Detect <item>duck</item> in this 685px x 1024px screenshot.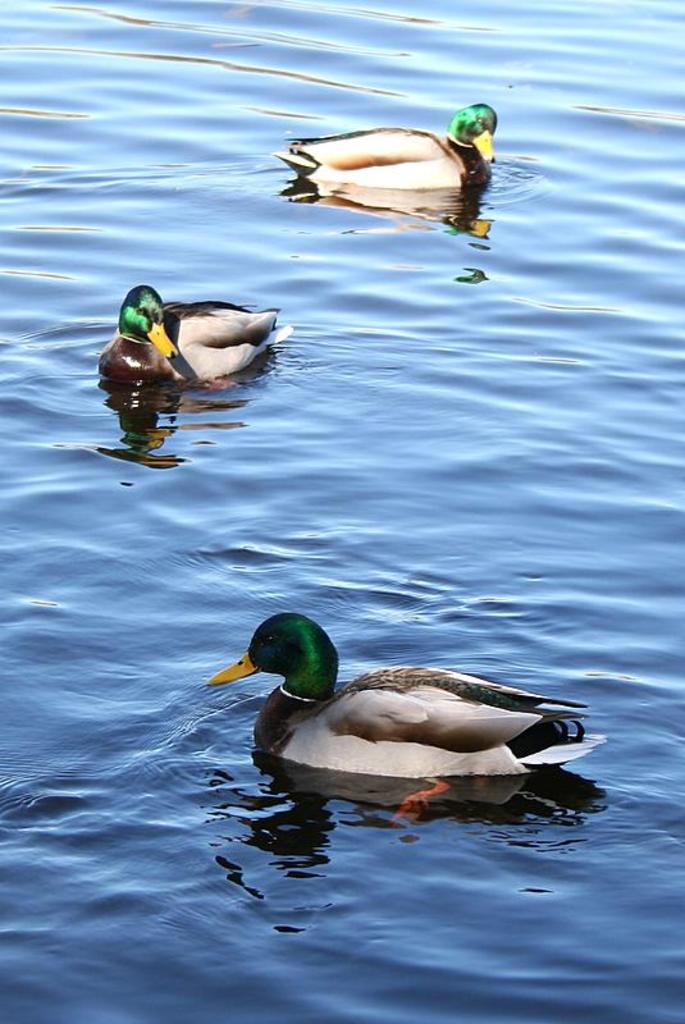
Detection: bbox=[95, 287, 296, 394].
